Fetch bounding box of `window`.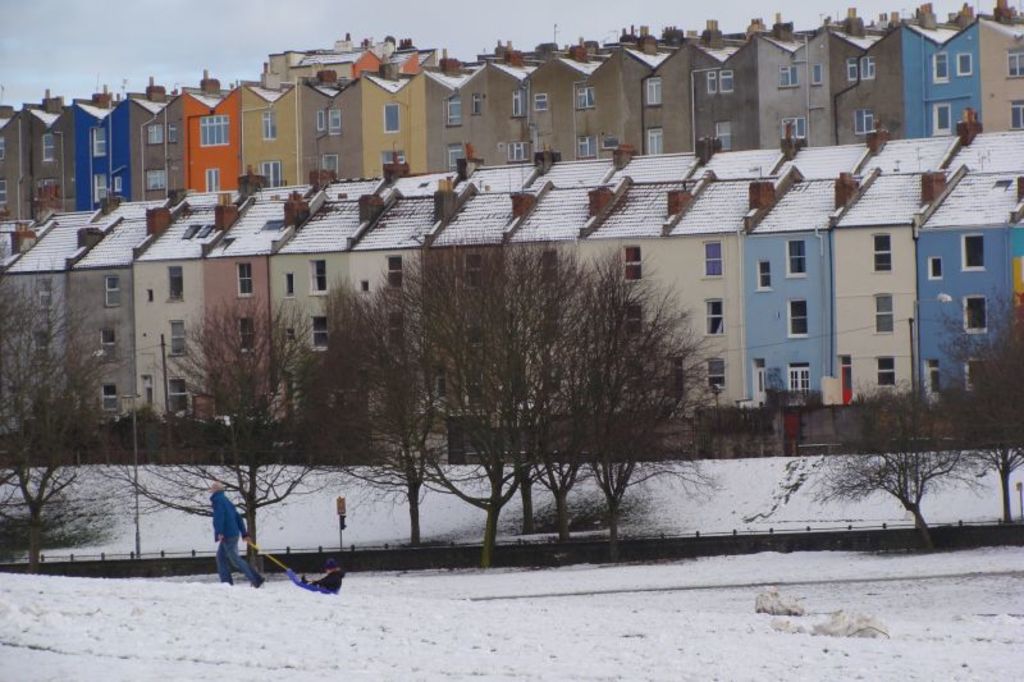
Bbox: 238/265/253/297.
